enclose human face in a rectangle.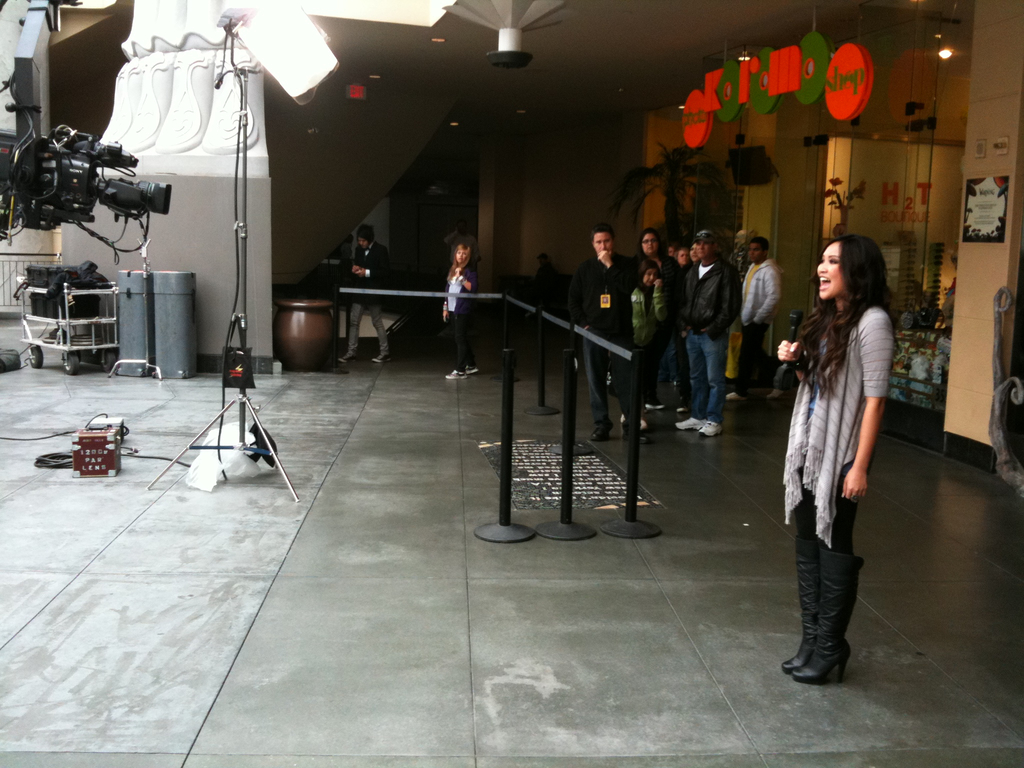
[360,238,367,247].
